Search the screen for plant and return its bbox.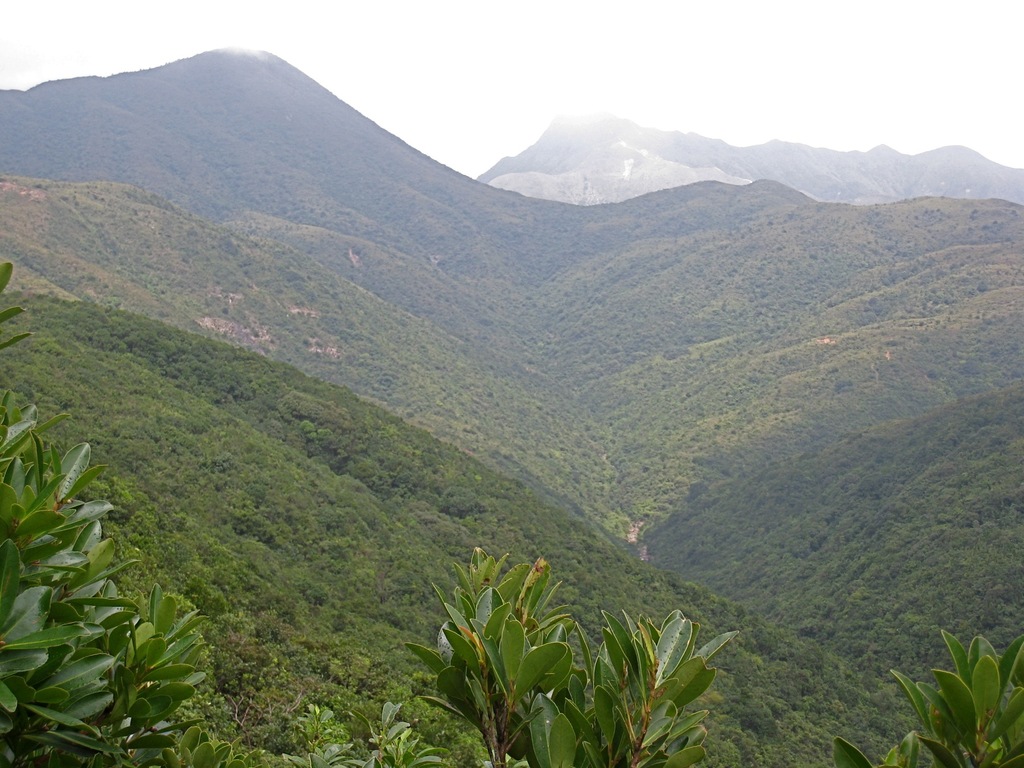
Found: rect(0, 254, 221, 767).
